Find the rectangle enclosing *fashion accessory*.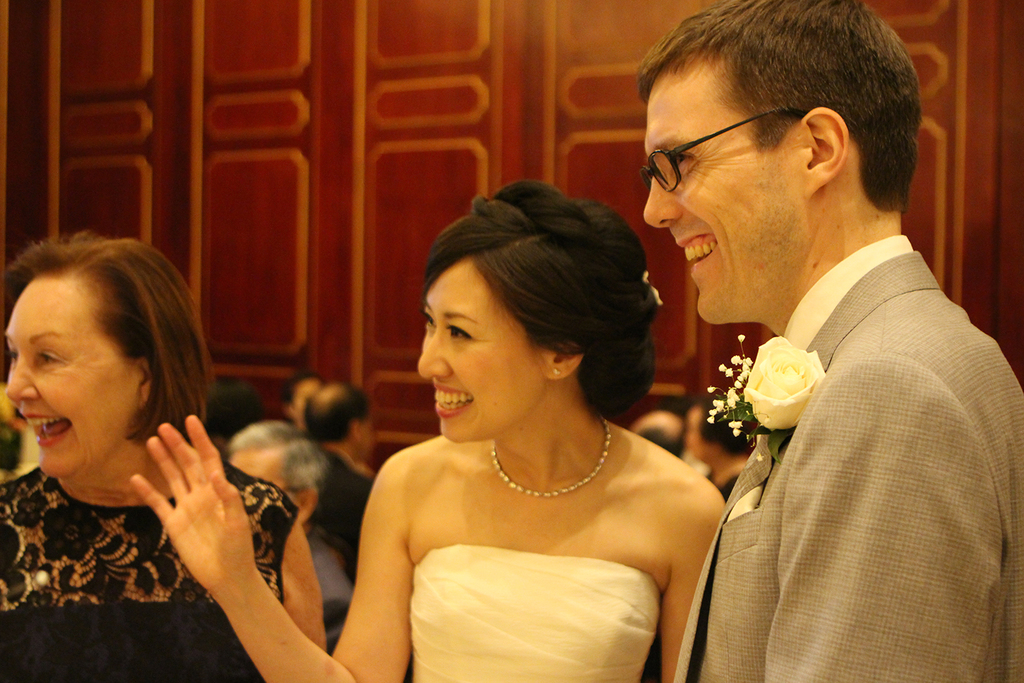
<region>491, 410, 611, 499</region>.
